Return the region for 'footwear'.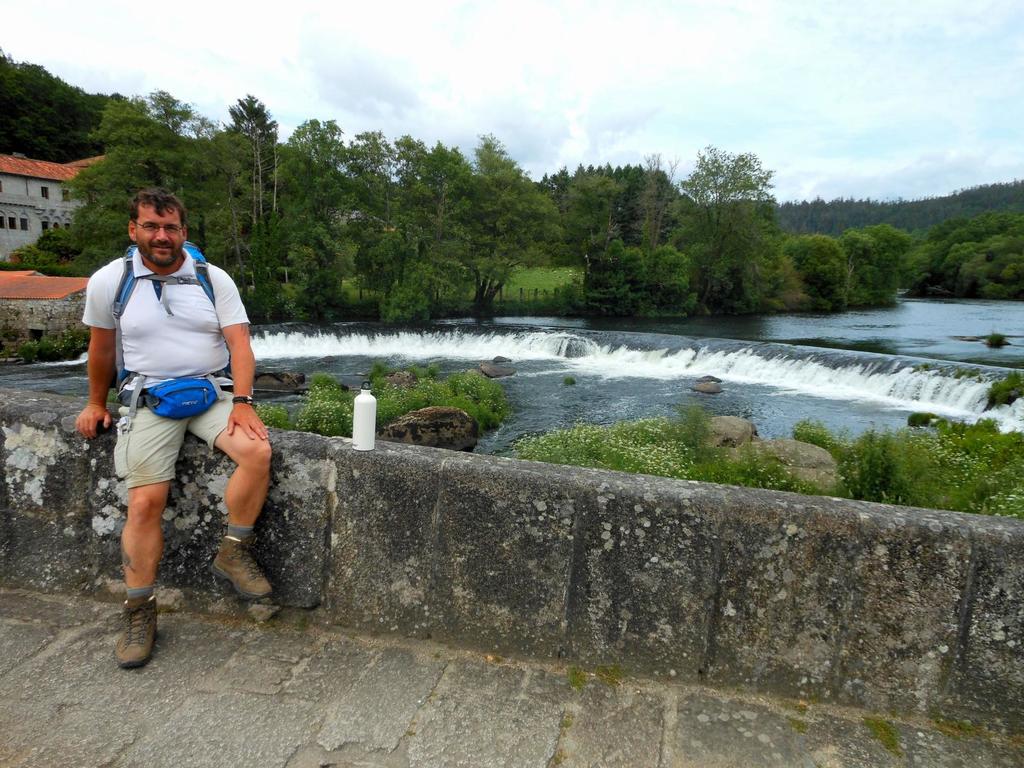
{"x1": 211, "y1": 540, "x2": 268, "y2": 611}.
